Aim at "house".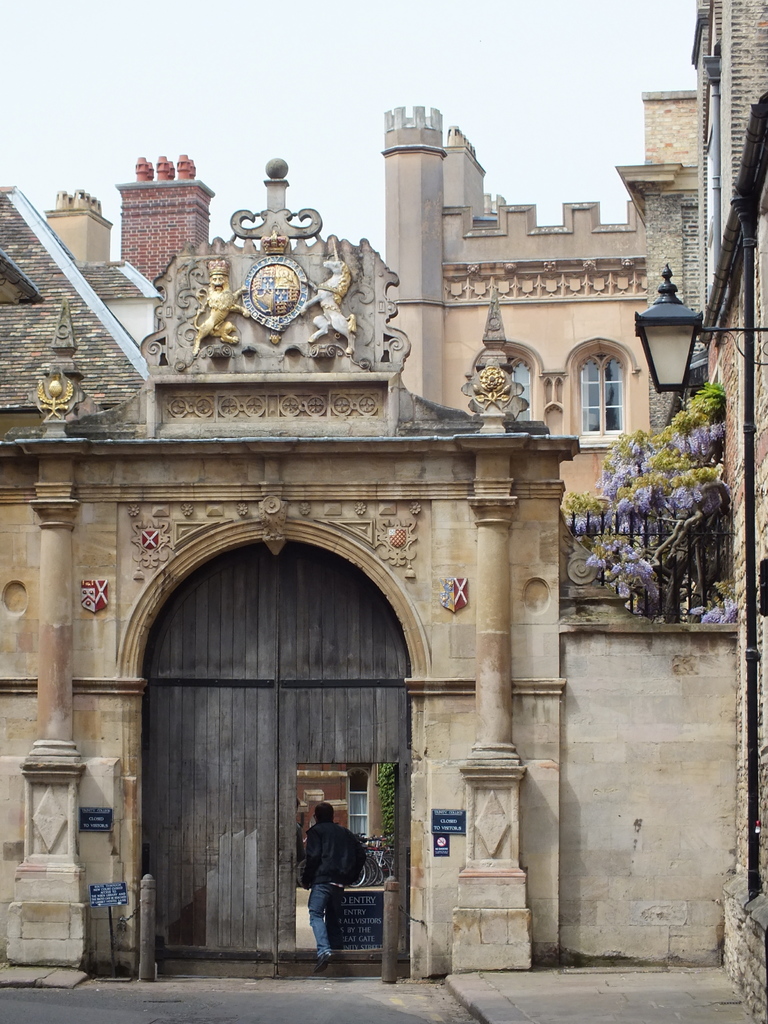
Aimed at [x1=380, y1=92, x2=705, y2=508].
